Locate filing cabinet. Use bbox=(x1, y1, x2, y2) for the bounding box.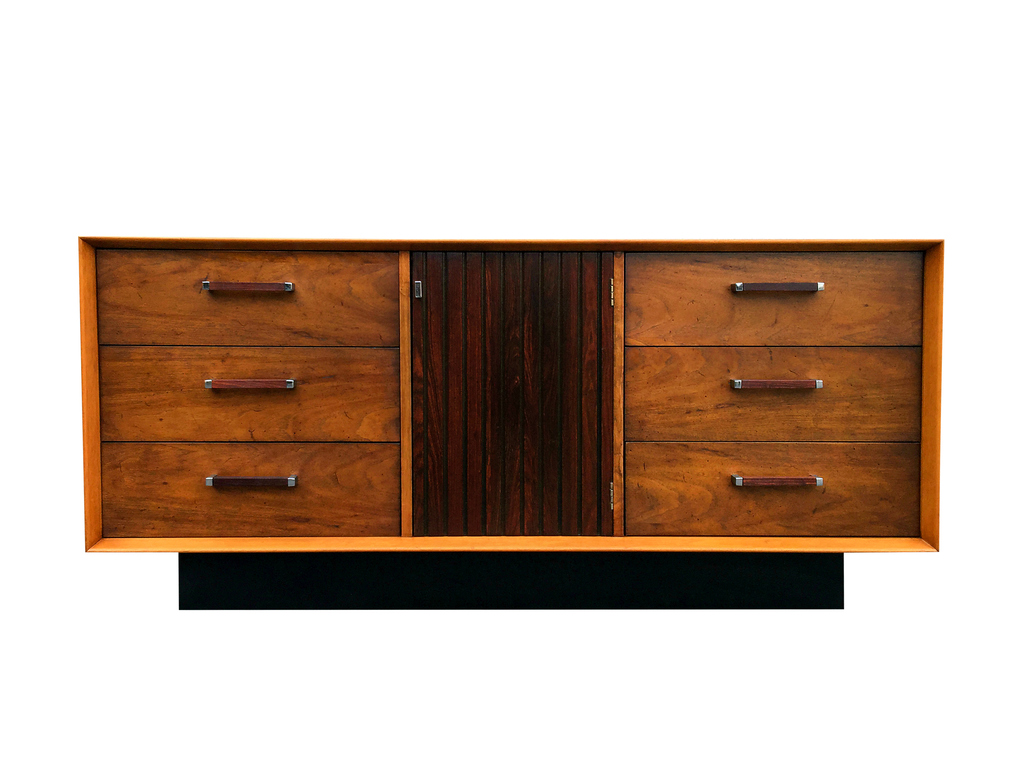
bbox=(76, 231, 409, 551).
